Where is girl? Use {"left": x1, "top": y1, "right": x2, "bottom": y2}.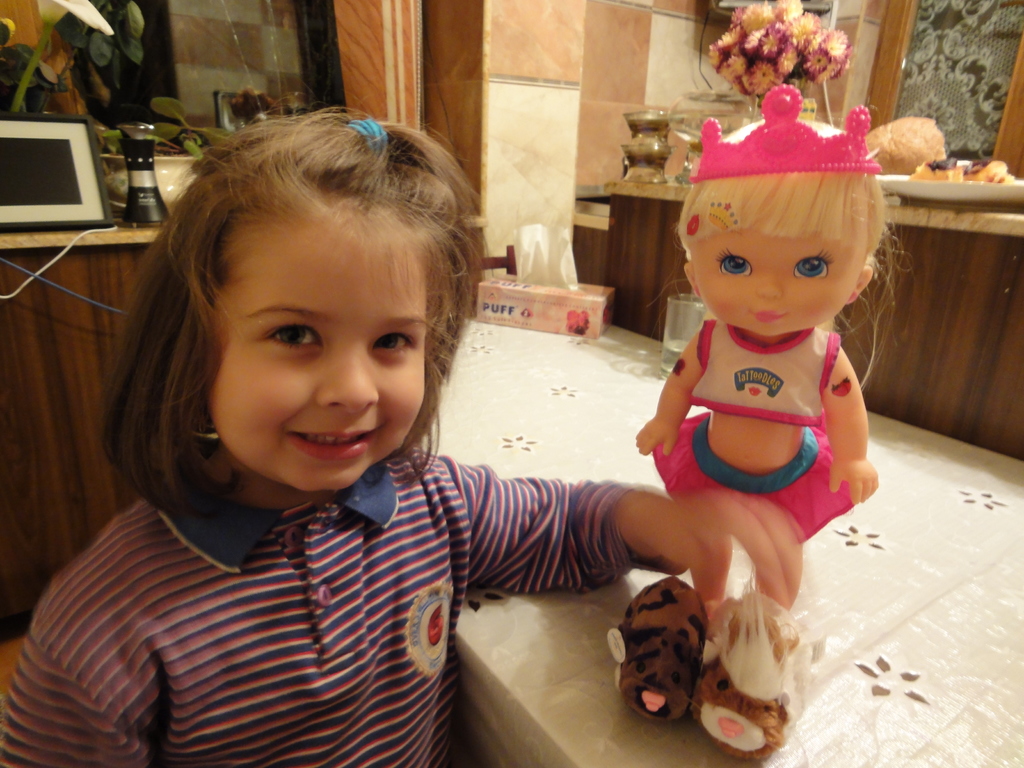
{"left": 1, "top": 108, "right": 800, "bottom": 767}.
